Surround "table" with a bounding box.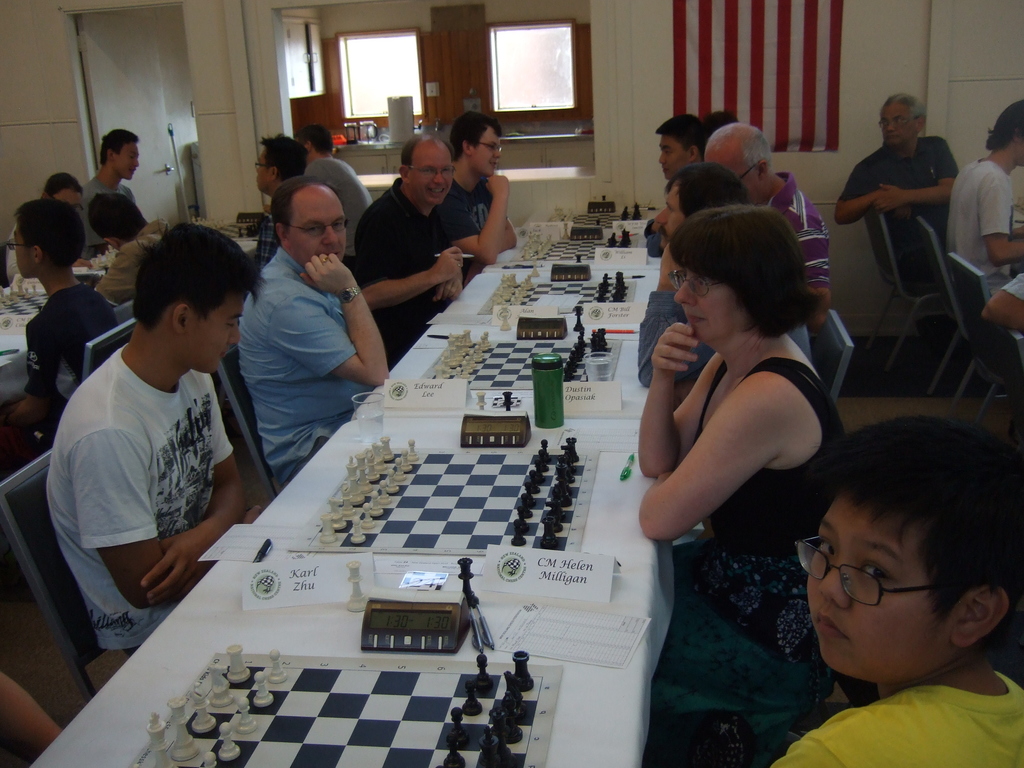
20, 221, 644, 767.
